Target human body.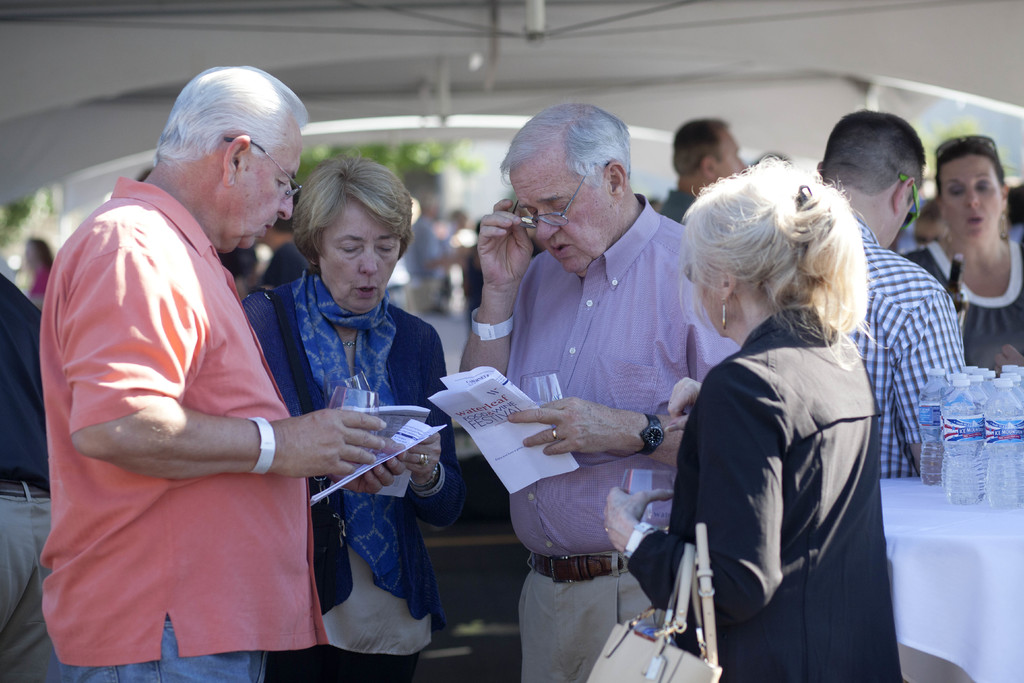
Target region: 250 154 462 682.
